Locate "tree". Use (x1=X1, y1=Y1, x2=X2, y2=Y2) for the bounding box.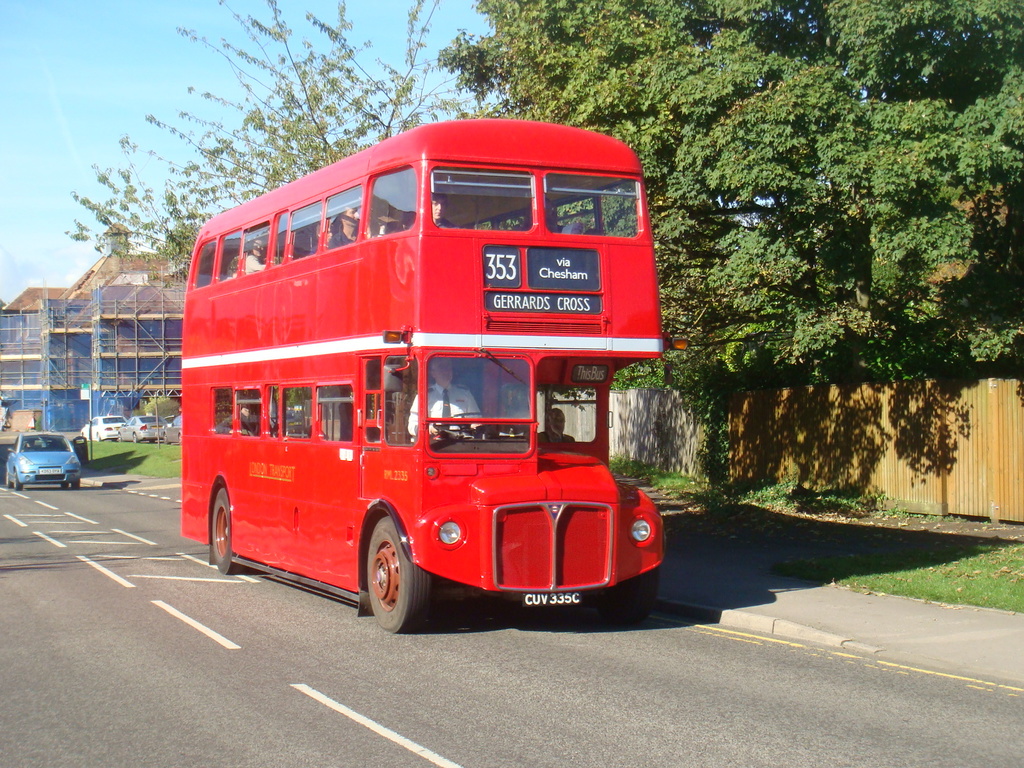
(x1=445, y1=0, x2=1023, y2=397).
